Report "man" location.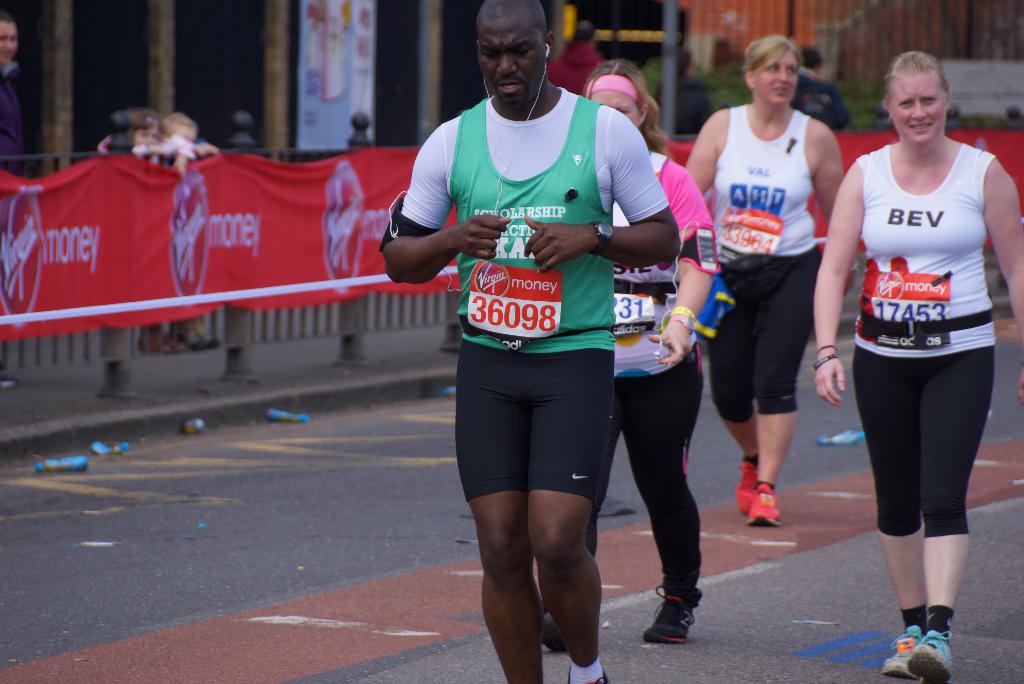
Report: (388,28,707,644).
